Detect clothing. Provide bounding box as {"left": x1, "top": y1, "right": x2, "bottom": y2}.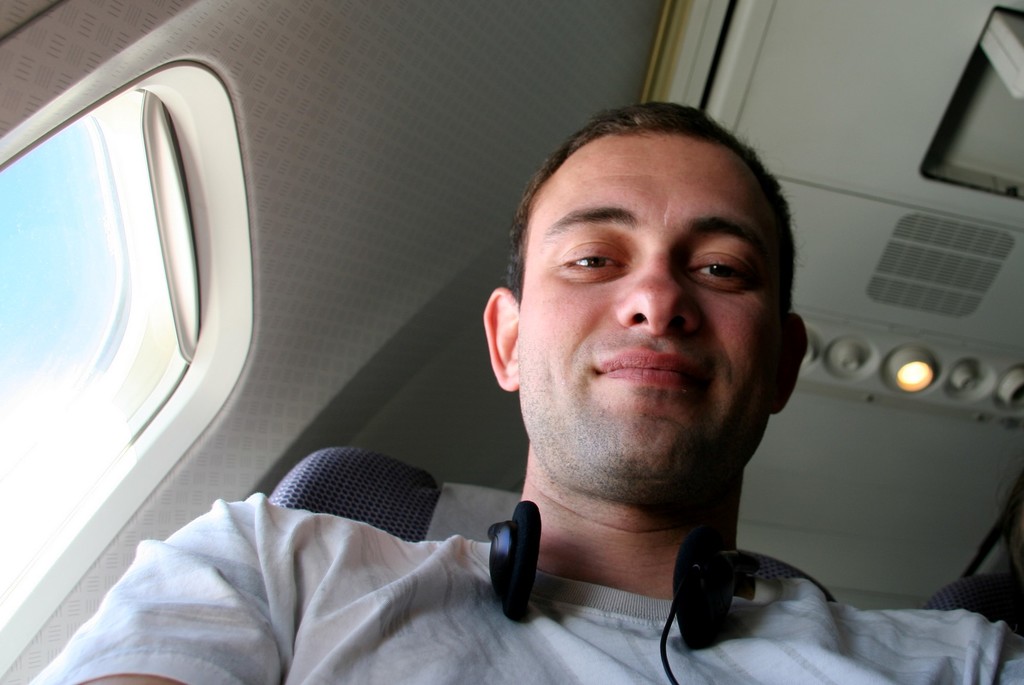
{"left": 40, "top": 492, "right": 1021, "bottom": 684}.
